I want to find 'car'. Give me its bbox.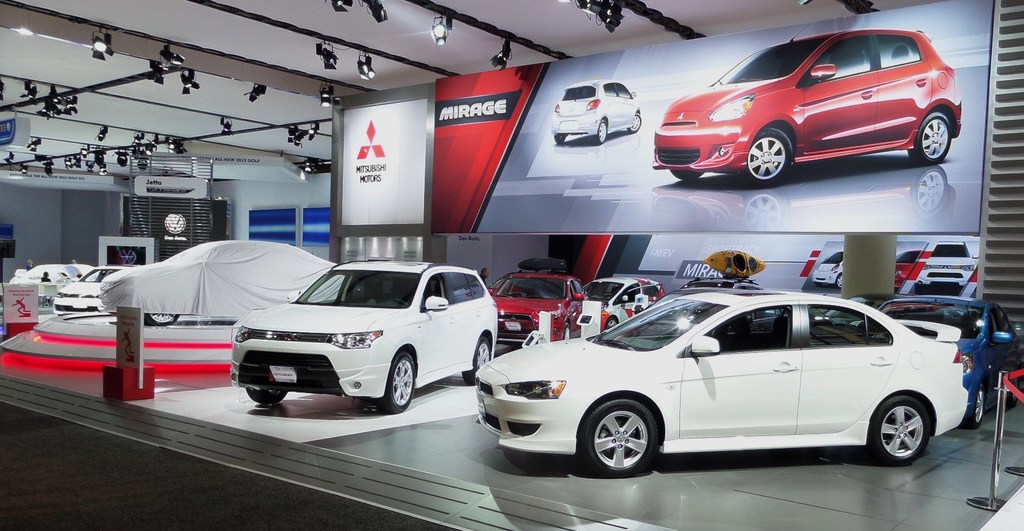
rect(552, 82, 641, 147).
